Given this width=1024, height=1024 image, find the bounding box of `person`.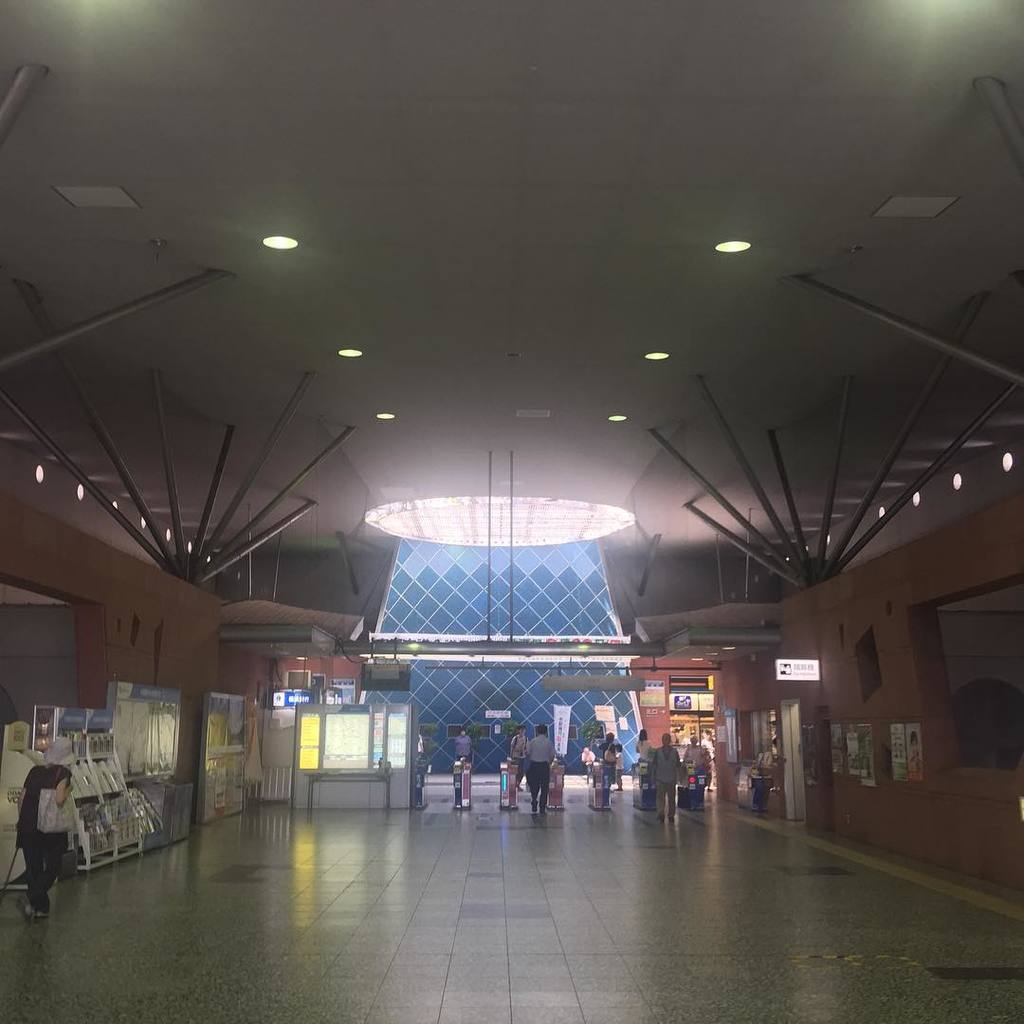
pyautogui.locateOnScreen(505, 722, 529, 804).
